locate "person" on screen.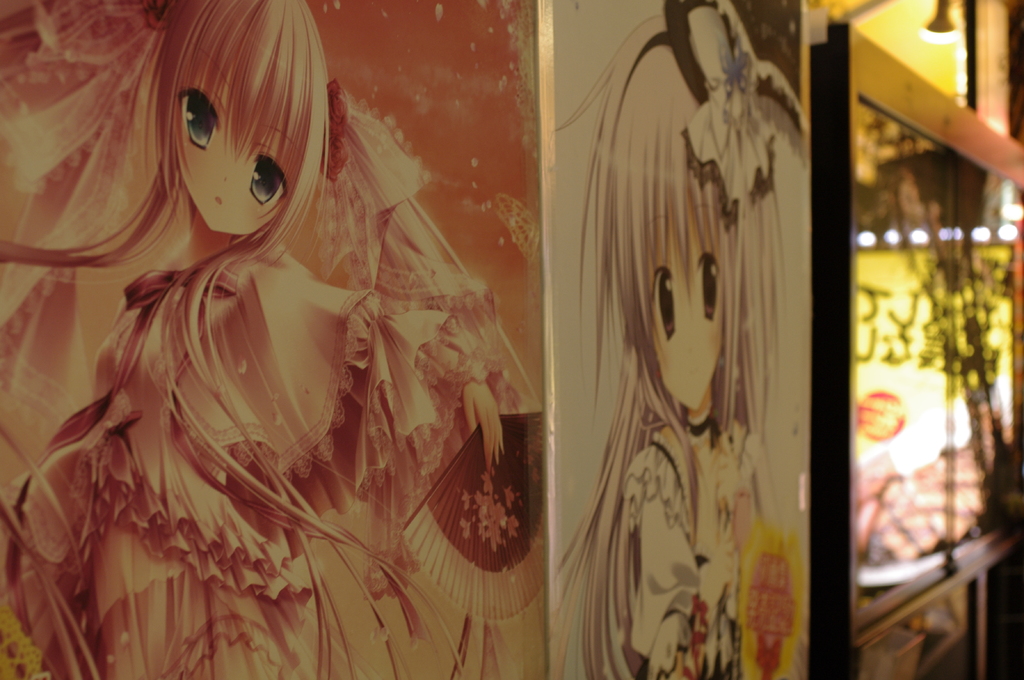
On screen at 0,0,505,679.
